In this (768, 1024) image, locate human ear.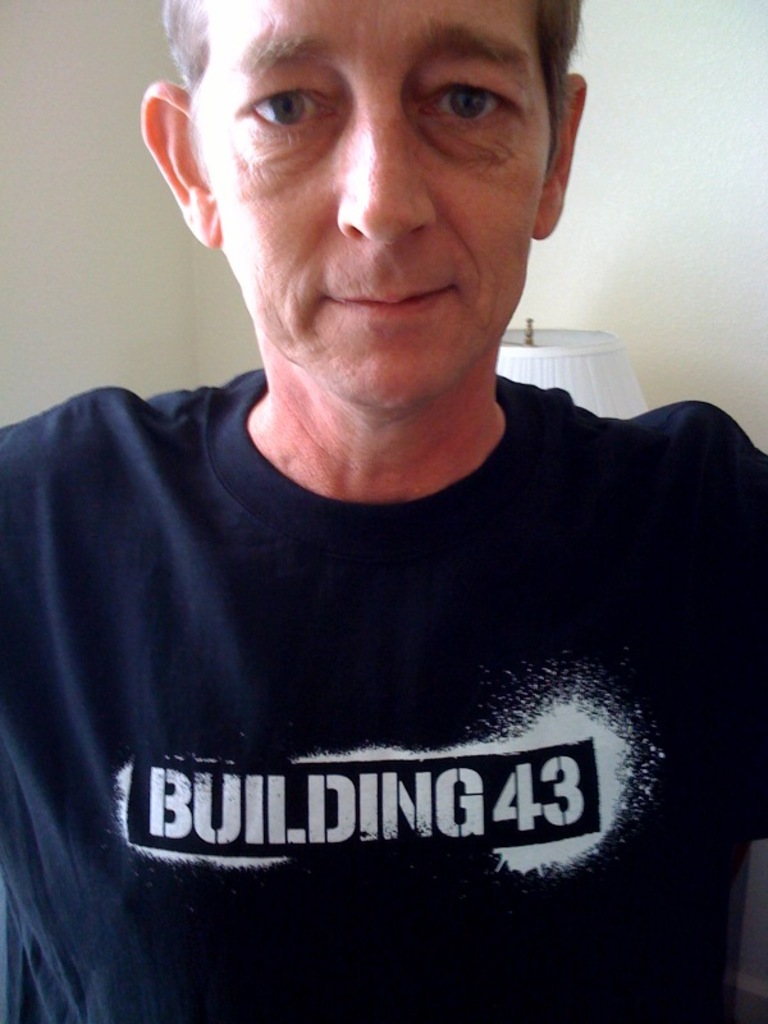
Bounding box: [136, 74, 221, 246].
